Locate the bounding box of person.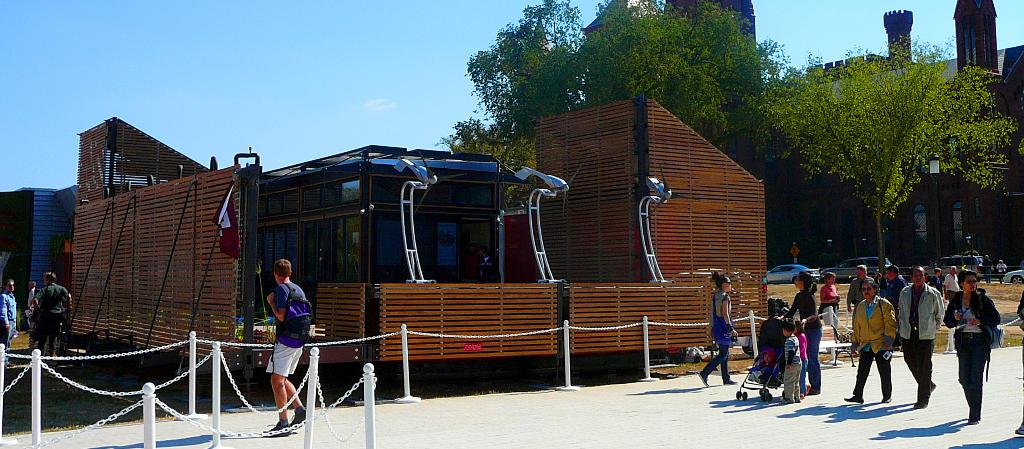
Bounding box: (29, 274, 71, 361).
